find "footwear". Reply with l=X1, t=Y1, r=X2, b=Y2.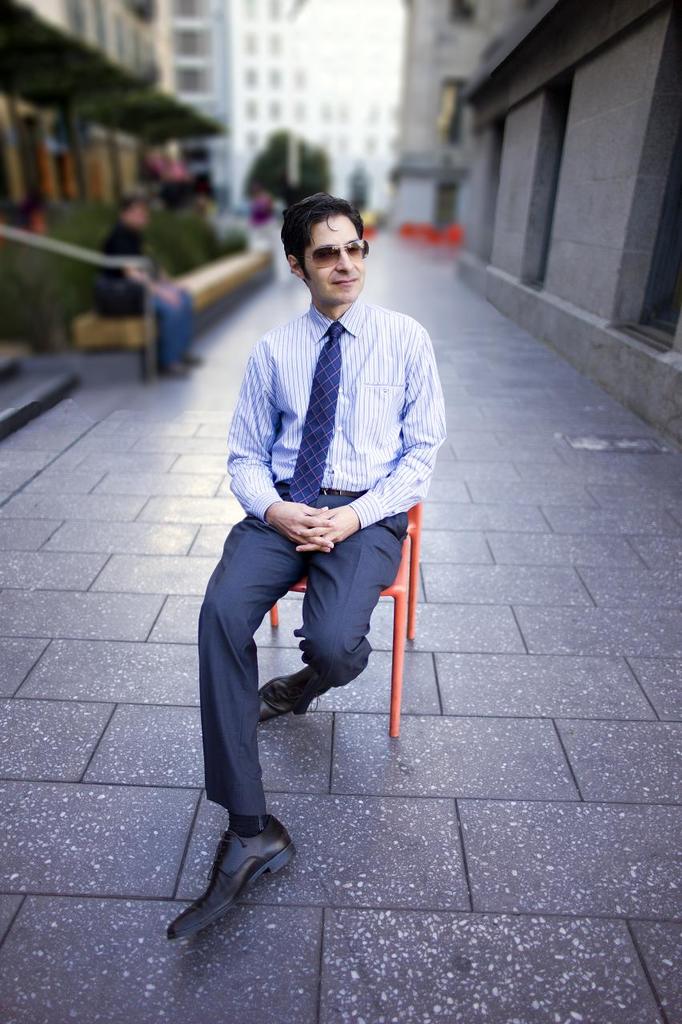
l=173, t=817, r=296, b=954.
